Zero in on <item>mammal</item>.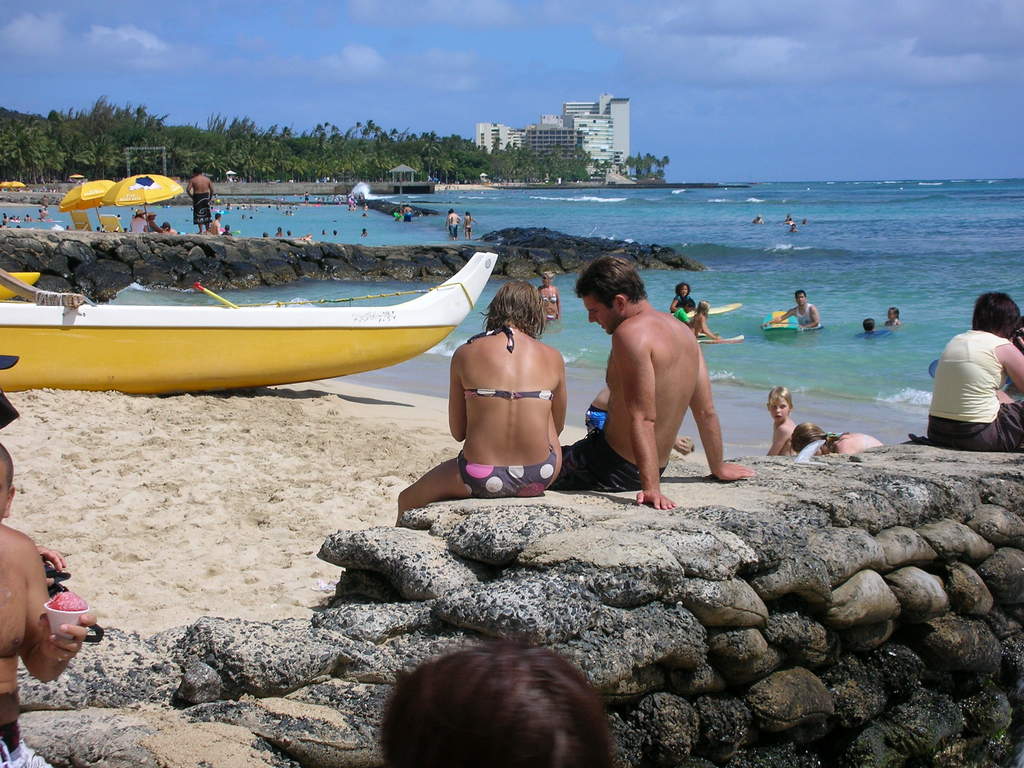
Zeroed in: BBox(791, 416, 883, 454).
